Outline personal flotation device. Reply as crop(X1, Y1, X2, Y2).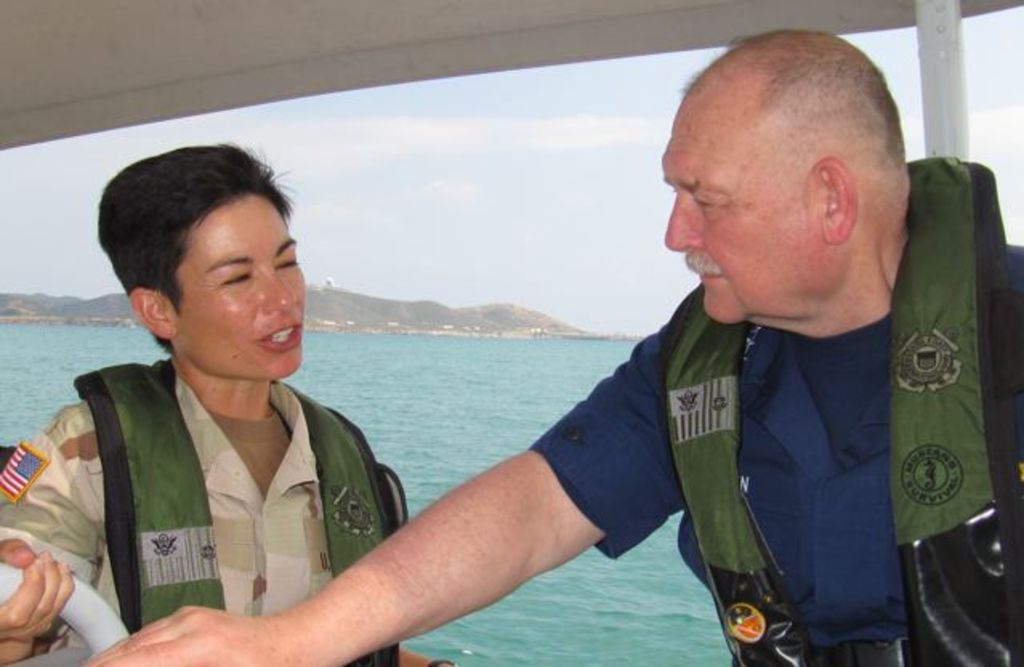
crop(72, 359, 396, 665).
